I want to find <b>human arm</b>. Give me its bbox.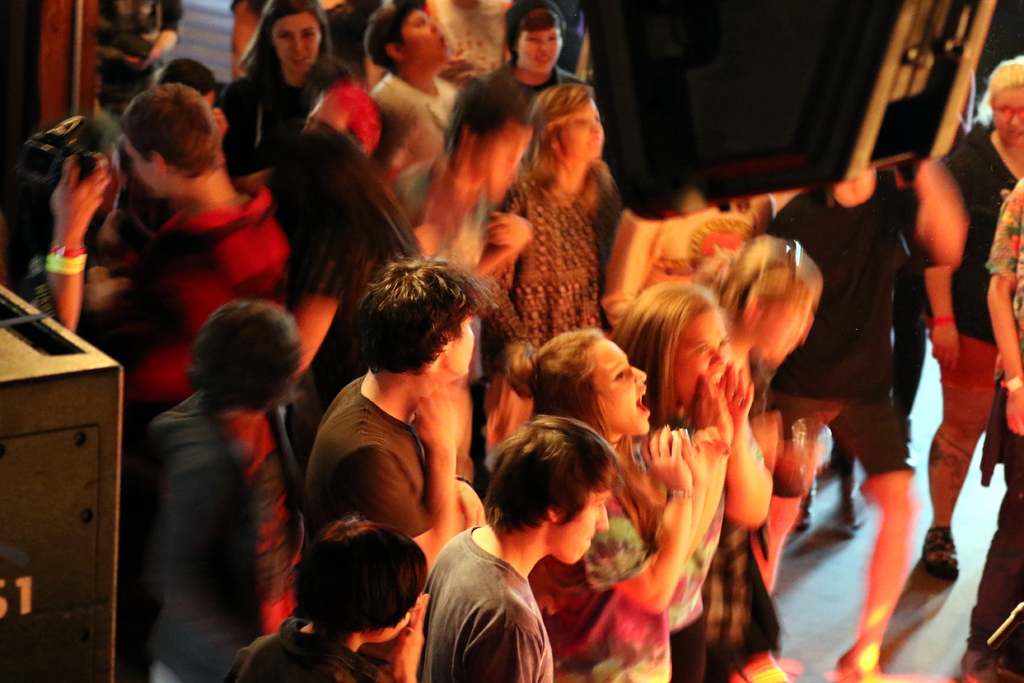
320,374,458,584.
